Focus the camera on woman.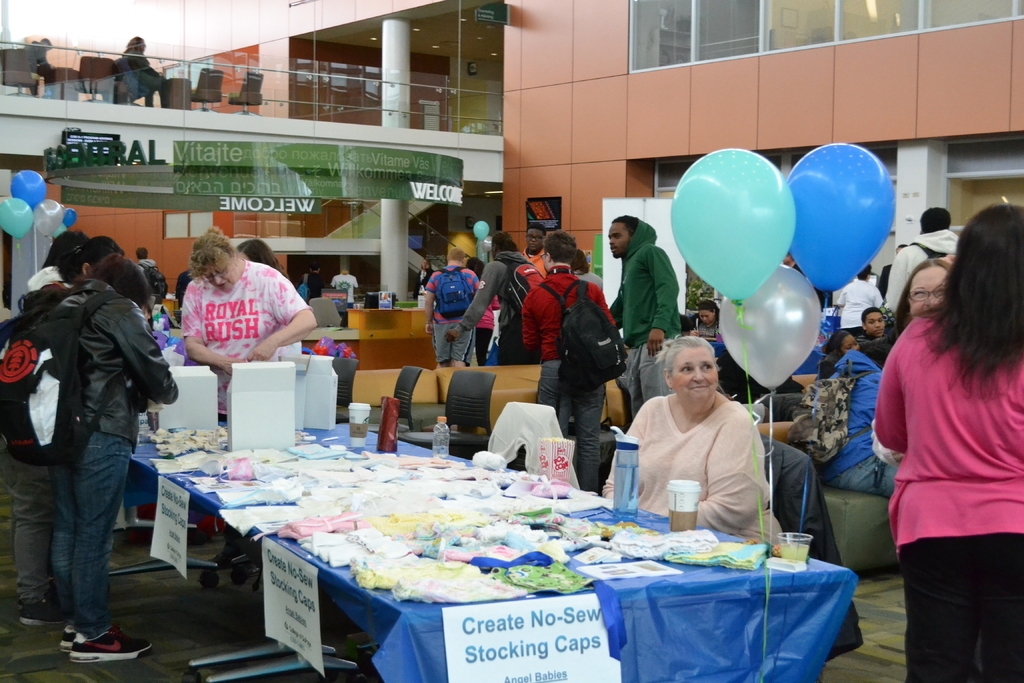
Focus region: [56, 254, 180, 663].
